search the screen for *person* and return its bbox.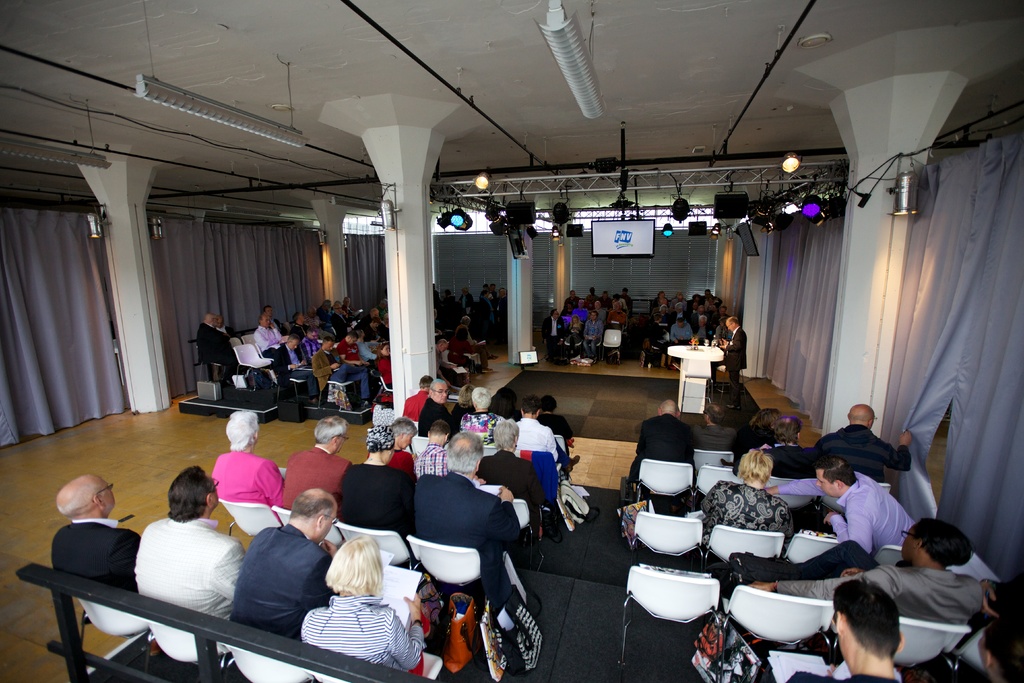
Found: crop(386, 415, 417, 452).
